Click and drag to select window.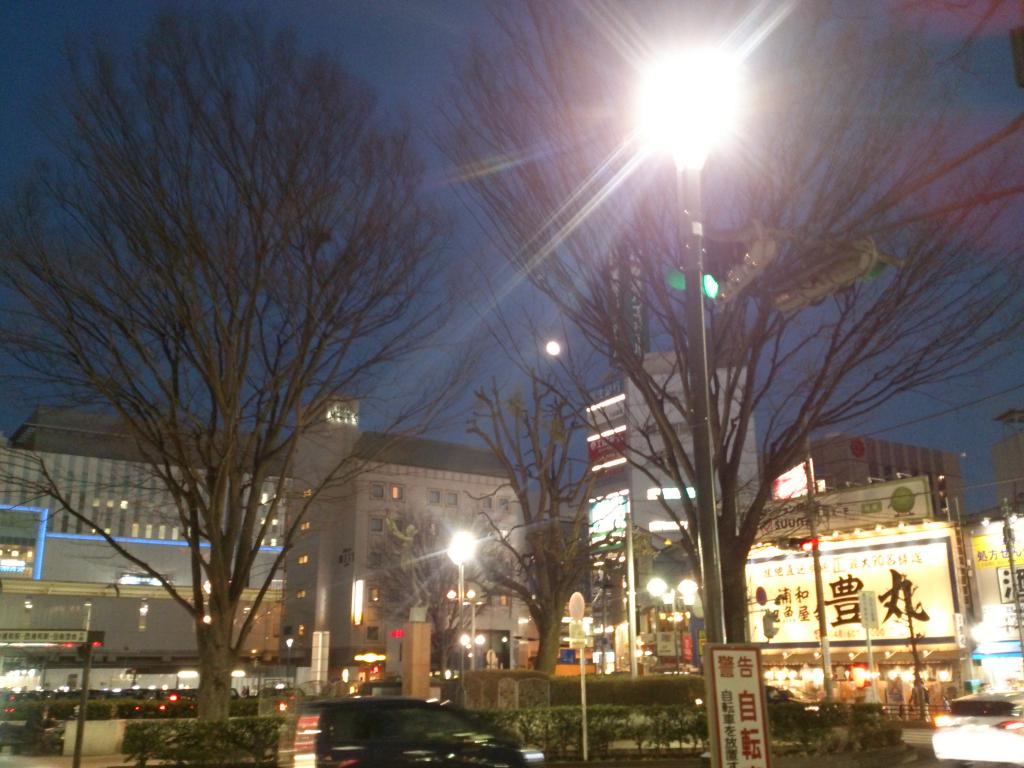
Selection: box=[479, 496, 495, 513].
